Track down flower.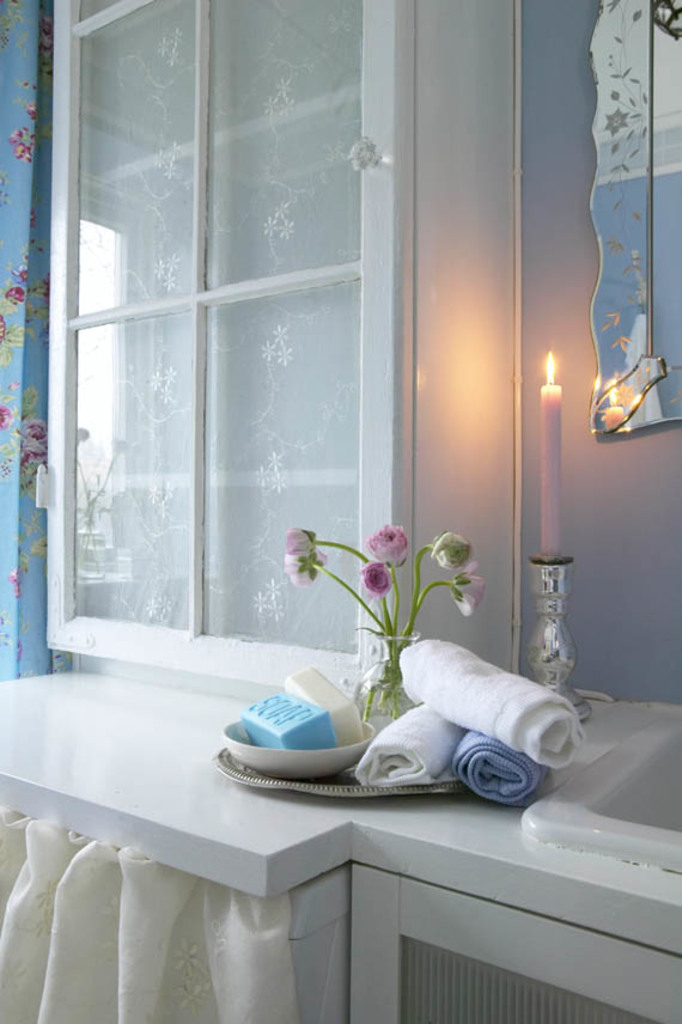
Tracked to (x1=280, y1=524, x2=329, y2=585).
